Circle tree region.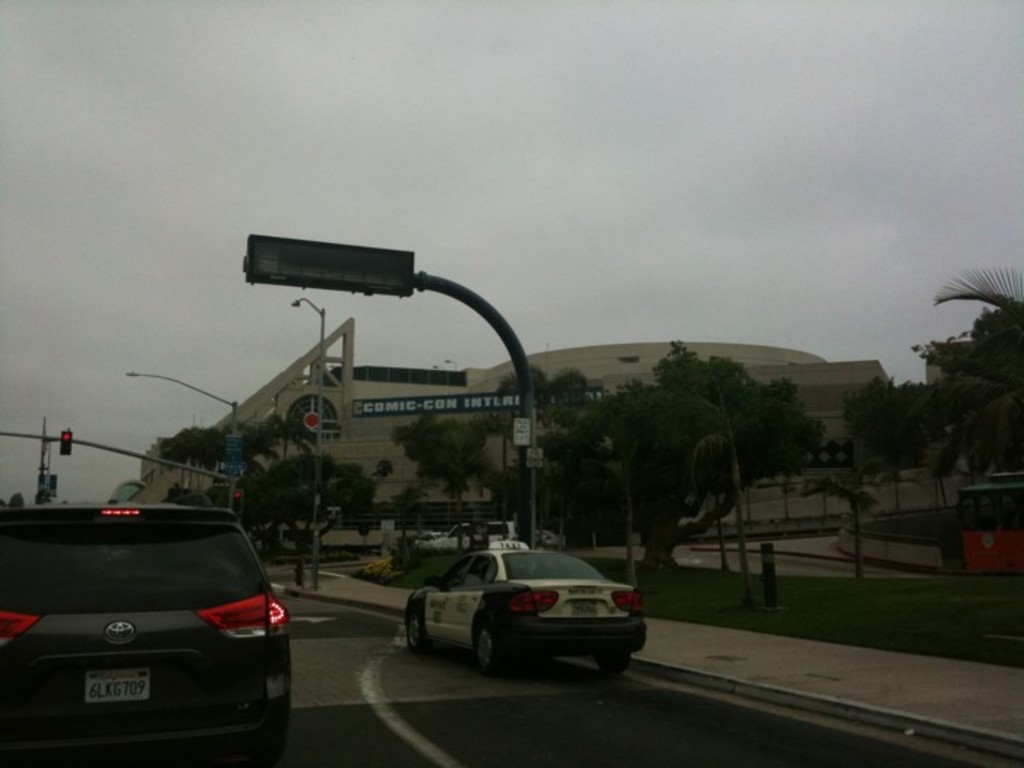
Region: box(268, 449, 380, 587).
